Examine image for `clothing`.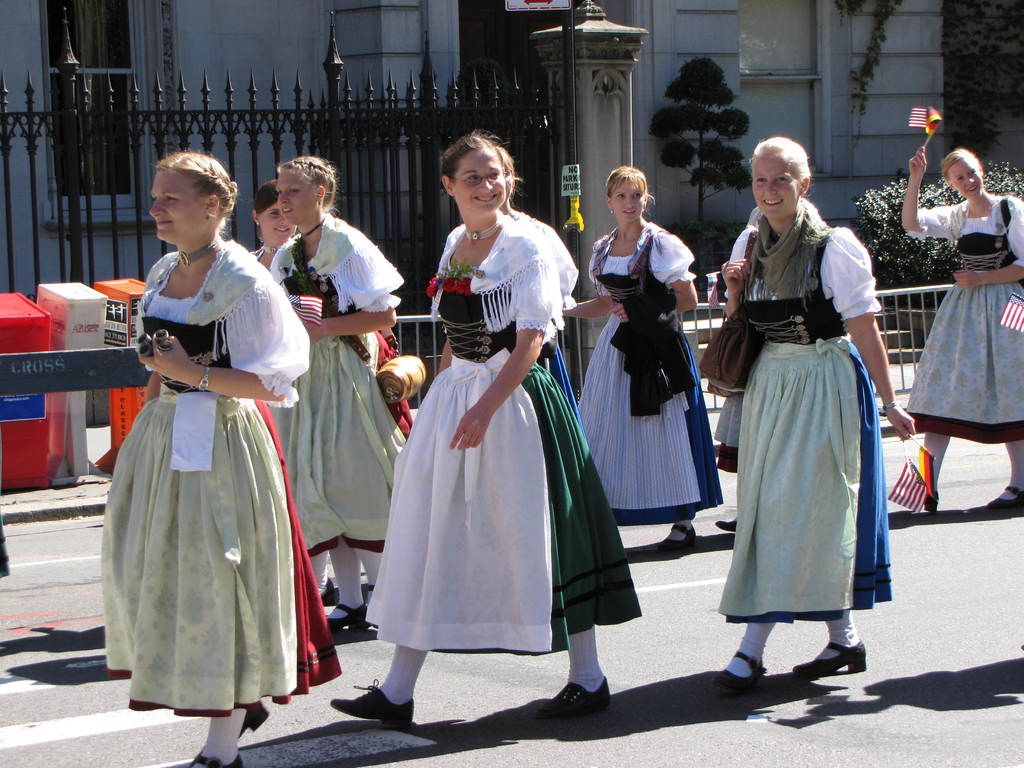
Examination result: l=96, t=236, r=345, b=718.
